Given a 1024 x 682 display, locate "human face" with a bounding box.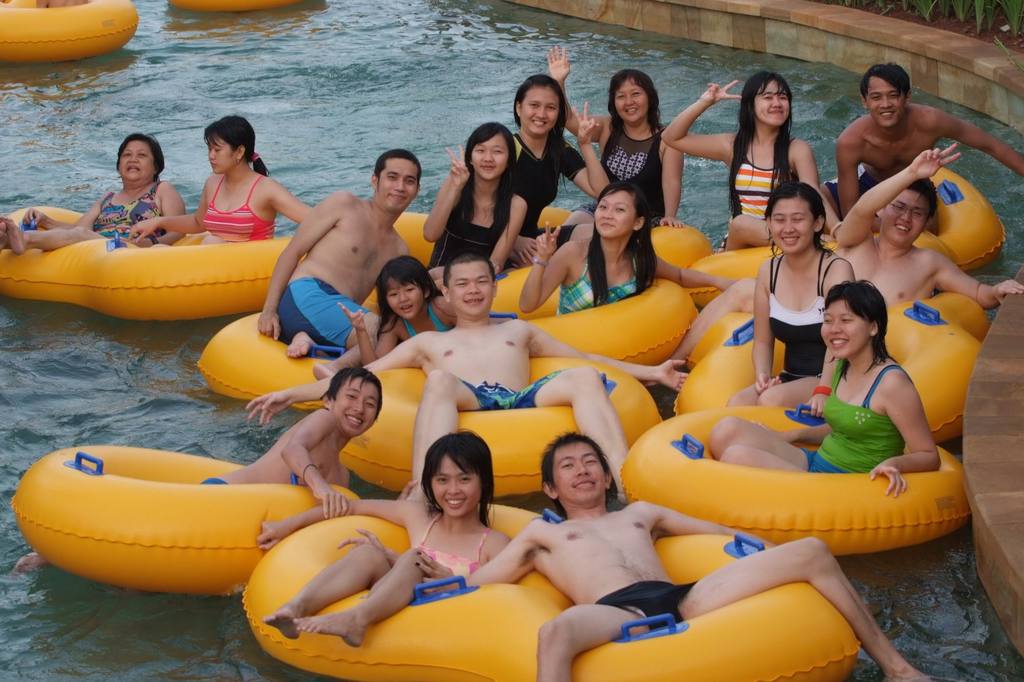
Located: BBox(750, 78, 791, 125).
